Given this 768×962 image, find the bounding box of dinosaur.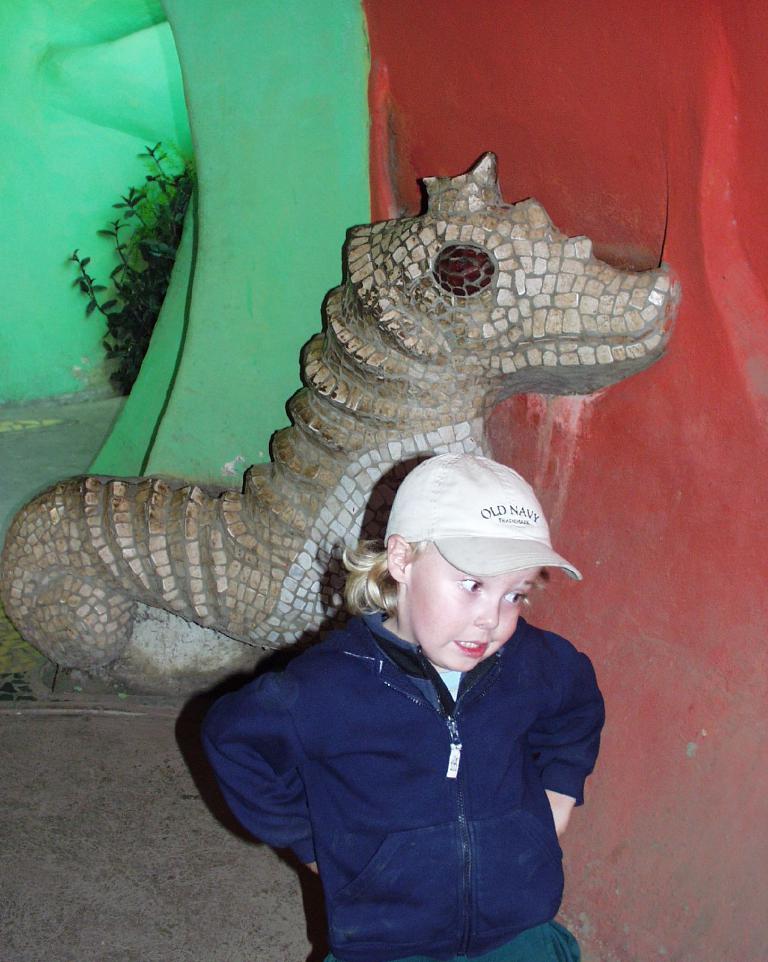
(left=61, top=174, right=696, bottom=860).
